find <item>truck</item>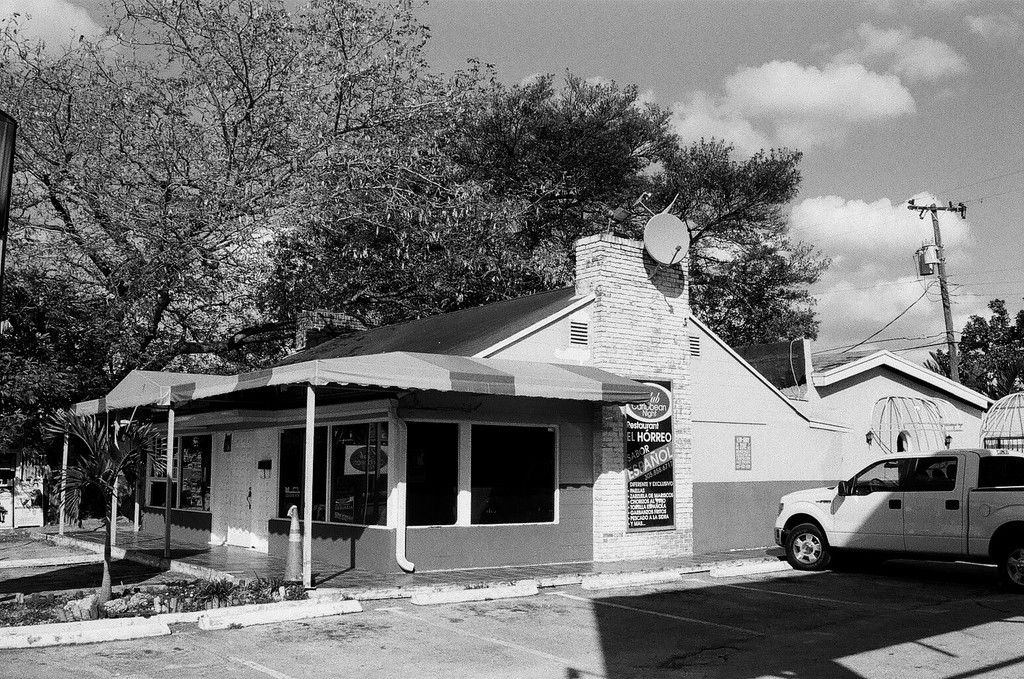
box(776, 448, 1015, 586)
